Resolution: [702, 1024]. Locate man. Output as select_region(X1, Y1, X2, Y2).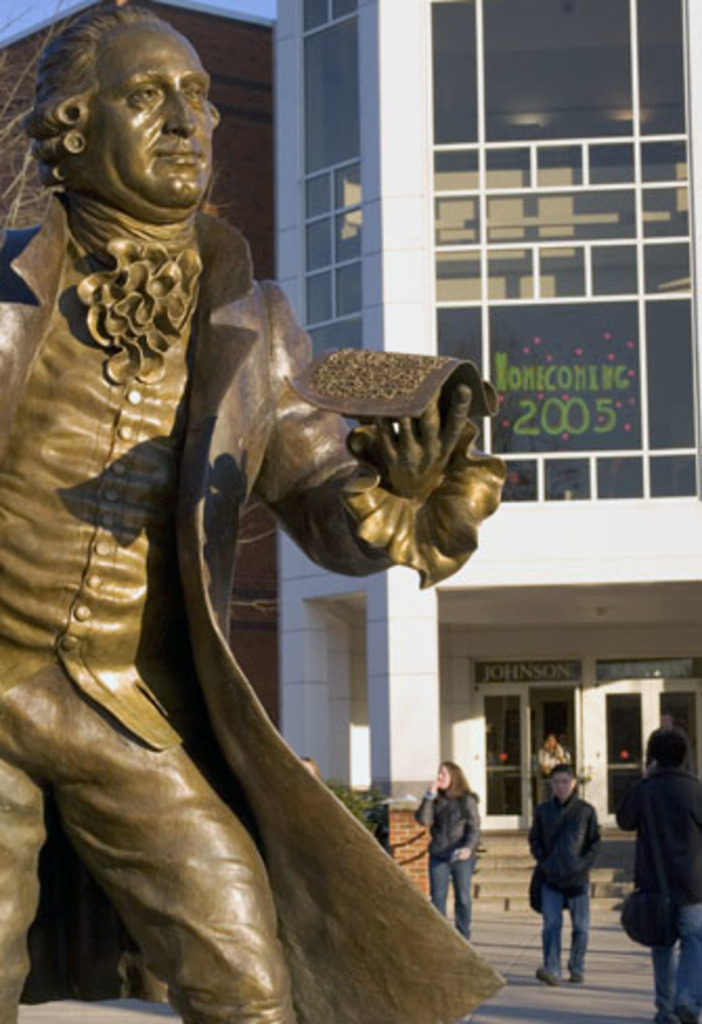
select_region(522, 762, 606, 986).
